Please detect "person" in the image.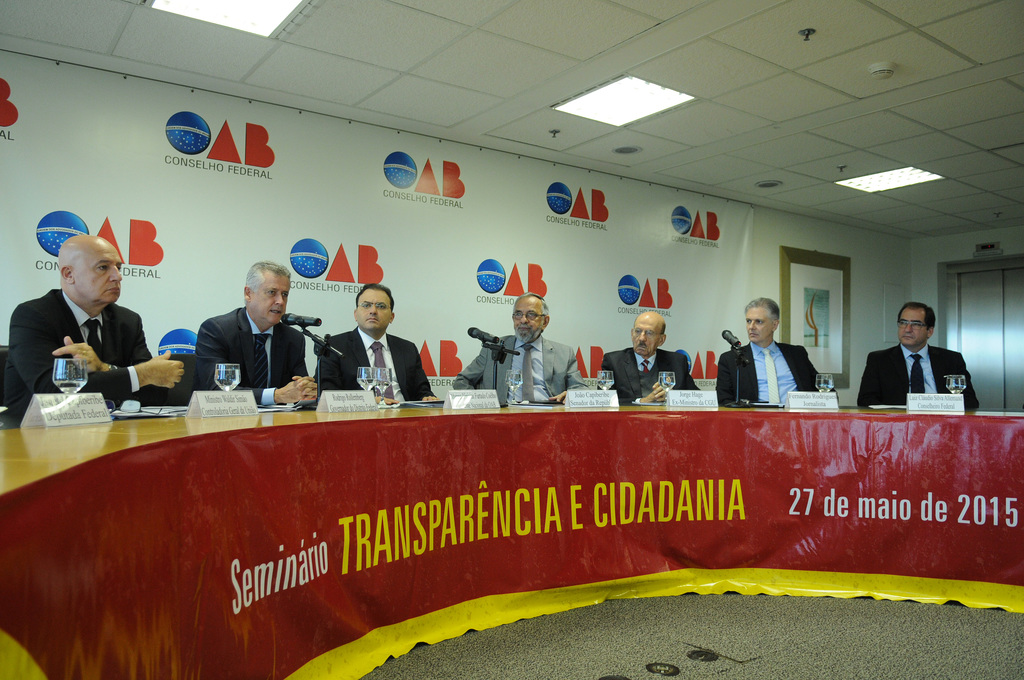
599:307:716:404.
